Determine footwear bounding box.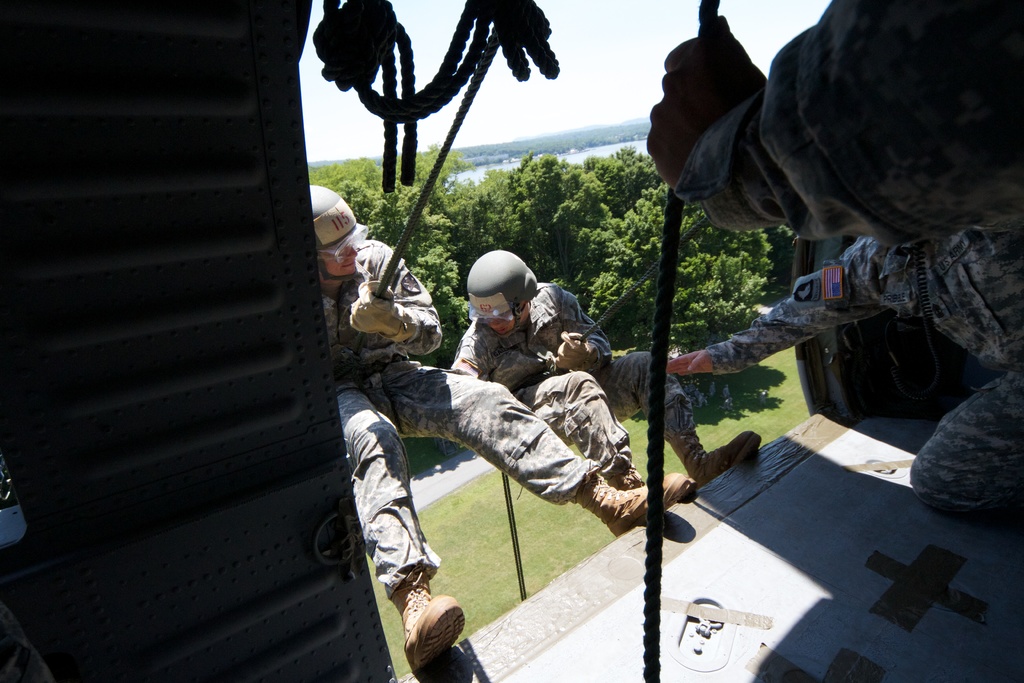
Determined: (576,465,689,542).
